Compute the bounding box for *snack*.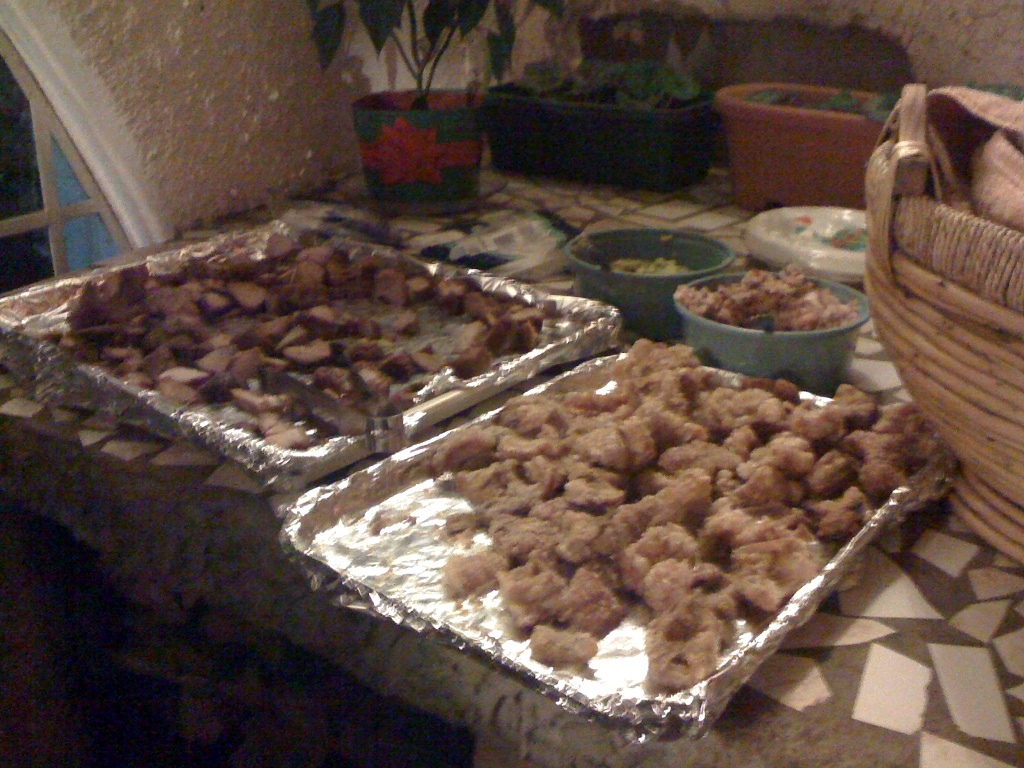
(46, 218, 581, 456).
